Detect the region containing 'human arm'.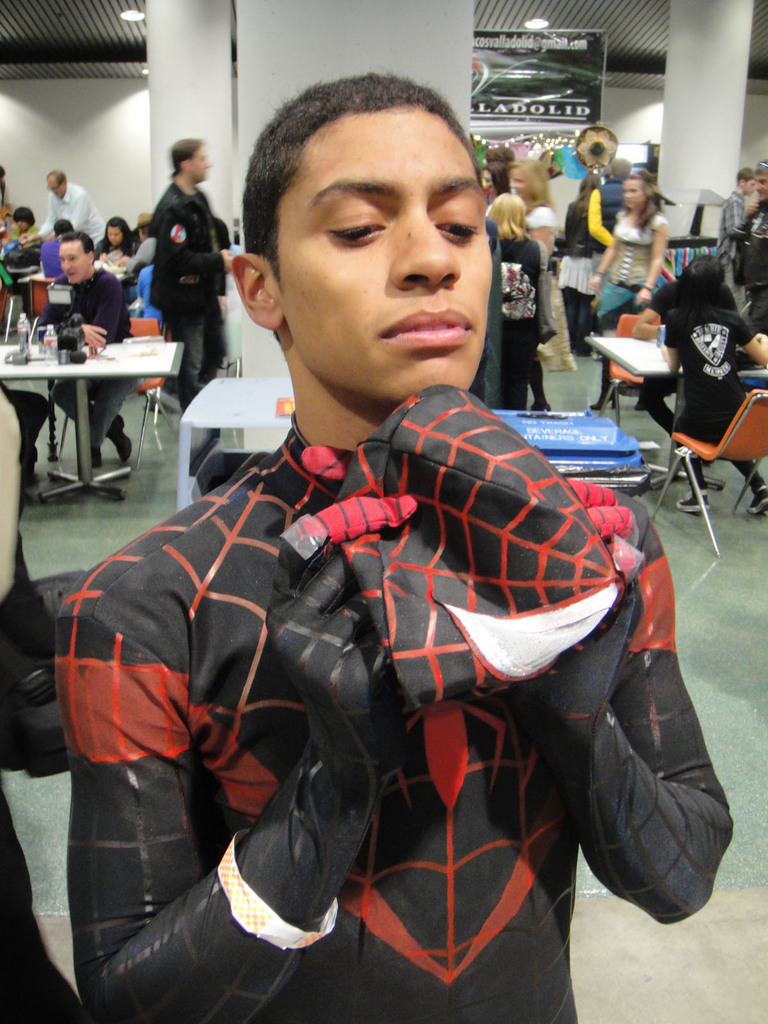
pyautogui.locateOnScreen(591, 232, 616, 288).
